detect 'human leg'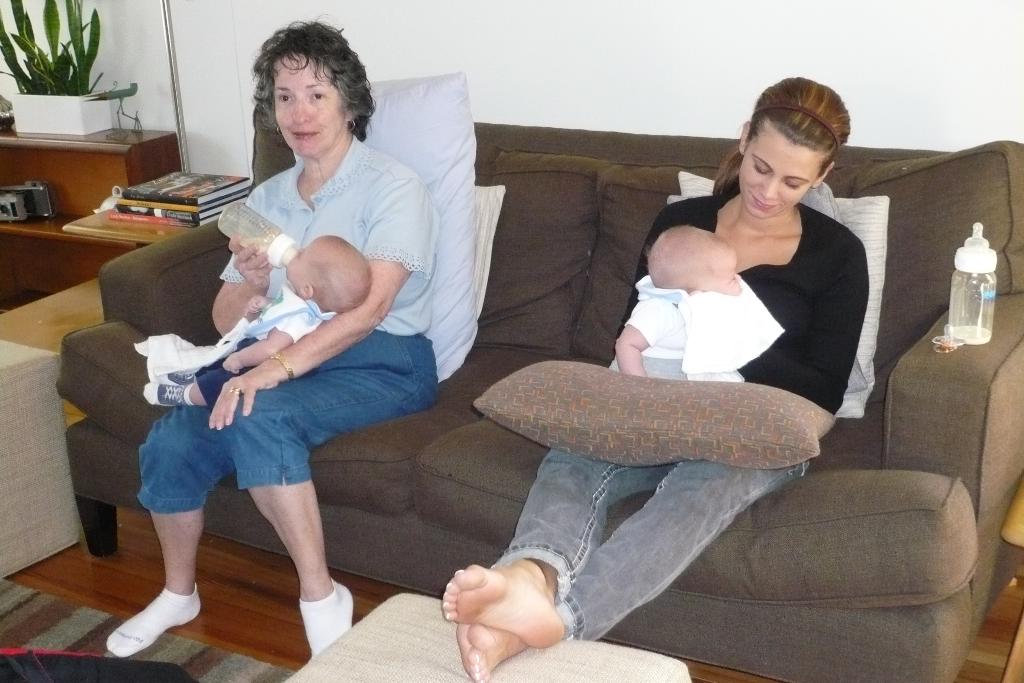
bbox=[145, 341, 249, 409]
